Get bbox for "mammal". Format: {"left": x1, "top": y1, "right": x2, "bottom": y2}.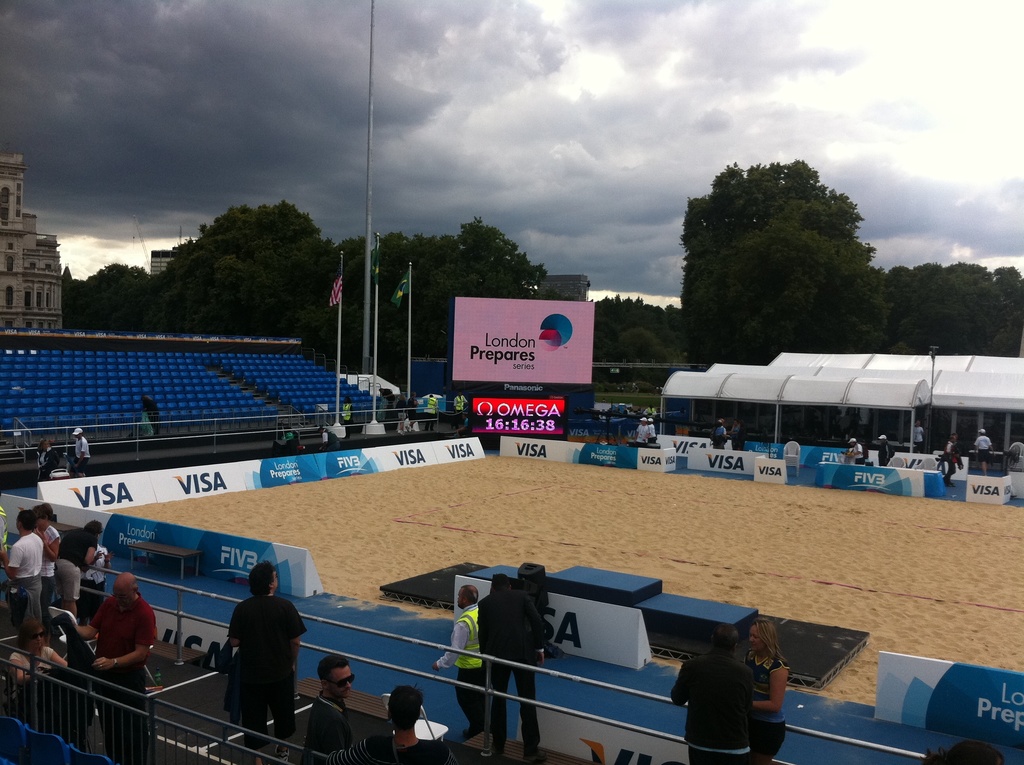
{"left": 634, "top": 417, "right": 651, "bottom": 446}.
